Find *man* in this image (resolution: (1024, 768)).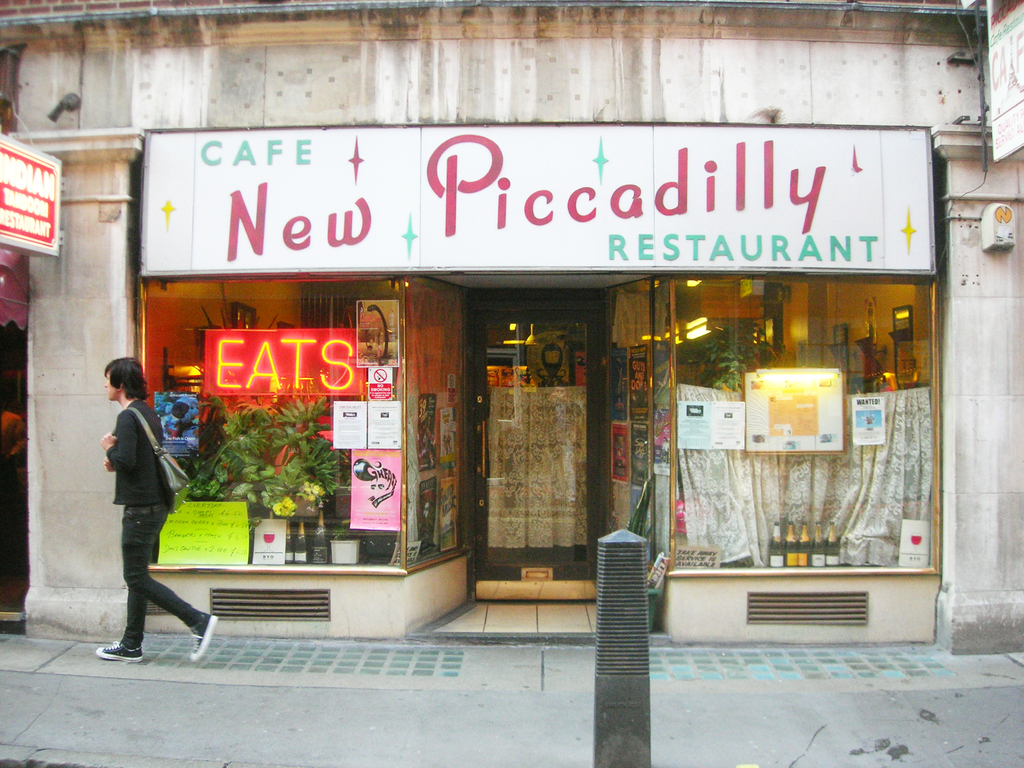
{"x1": 85, "y1": 355, "x2": 187, "y2": 657}.
